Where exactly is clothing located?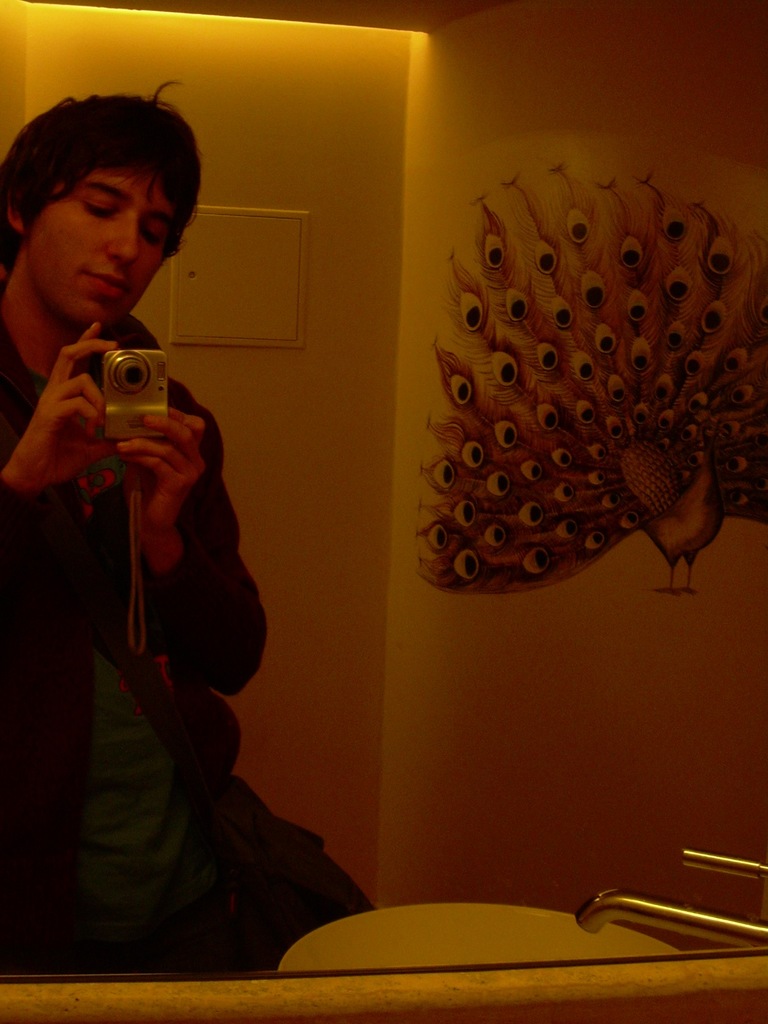
Its bounding box is 38/262/317/932.
